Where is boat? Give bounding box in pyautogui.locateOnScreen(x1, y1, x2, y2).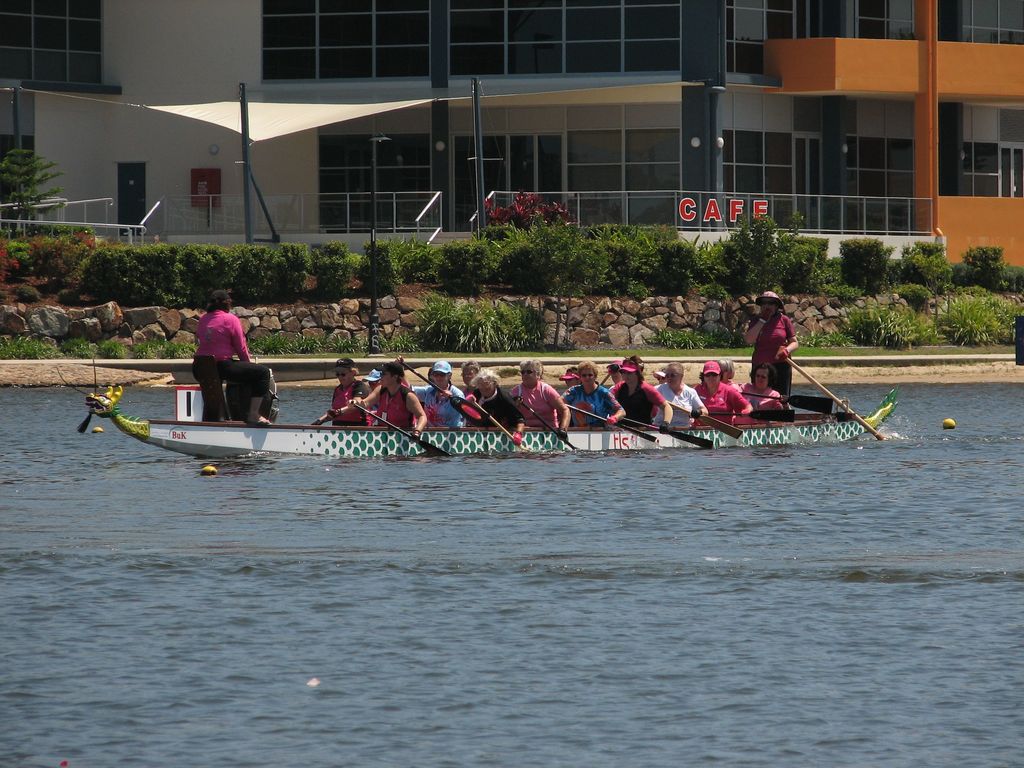
pyautogui.locateOnScreen(50, 329, 863, 472).
